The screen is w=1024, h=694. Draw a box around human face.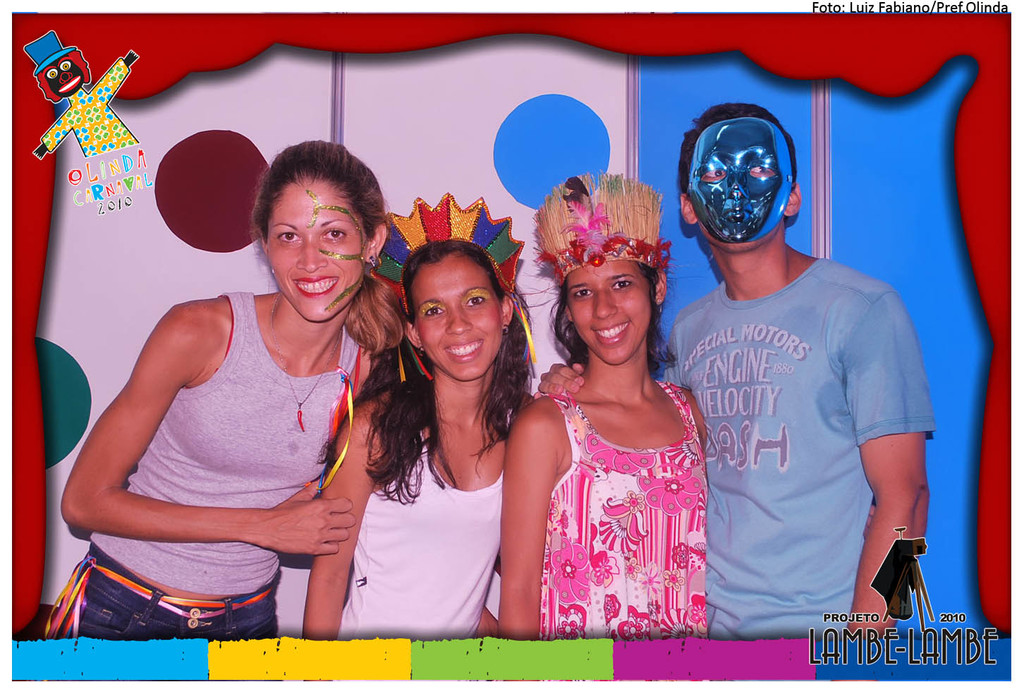
rect(269, 178, 366, 318).
